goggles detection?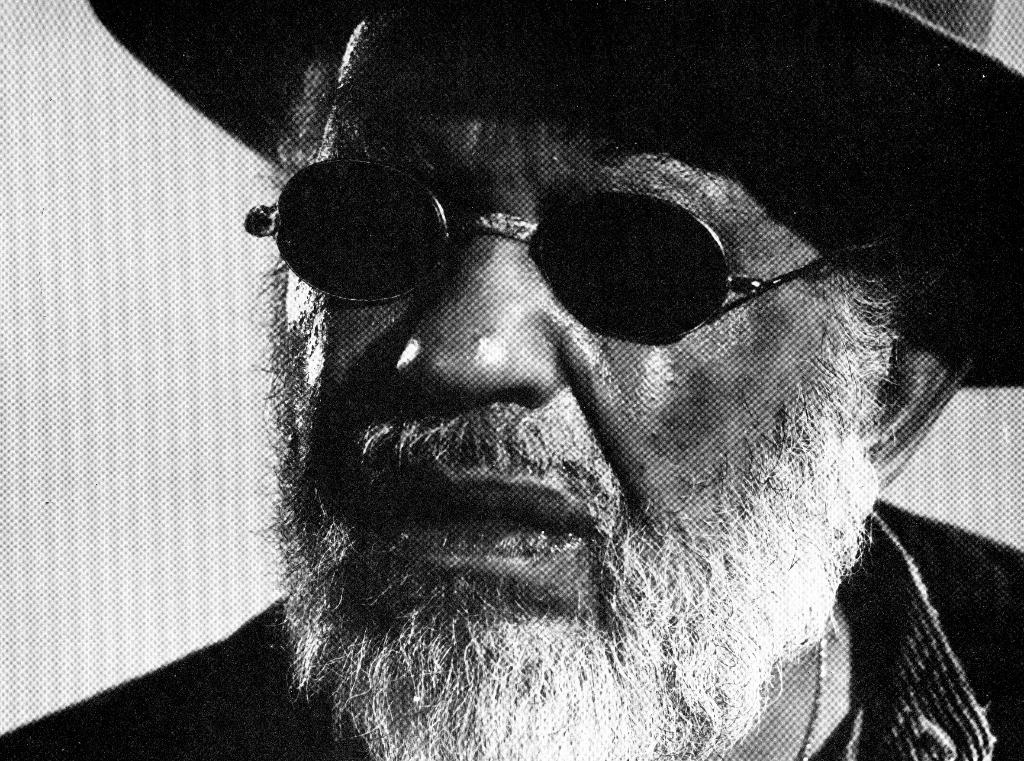
<box>238,145,913,345</box>
